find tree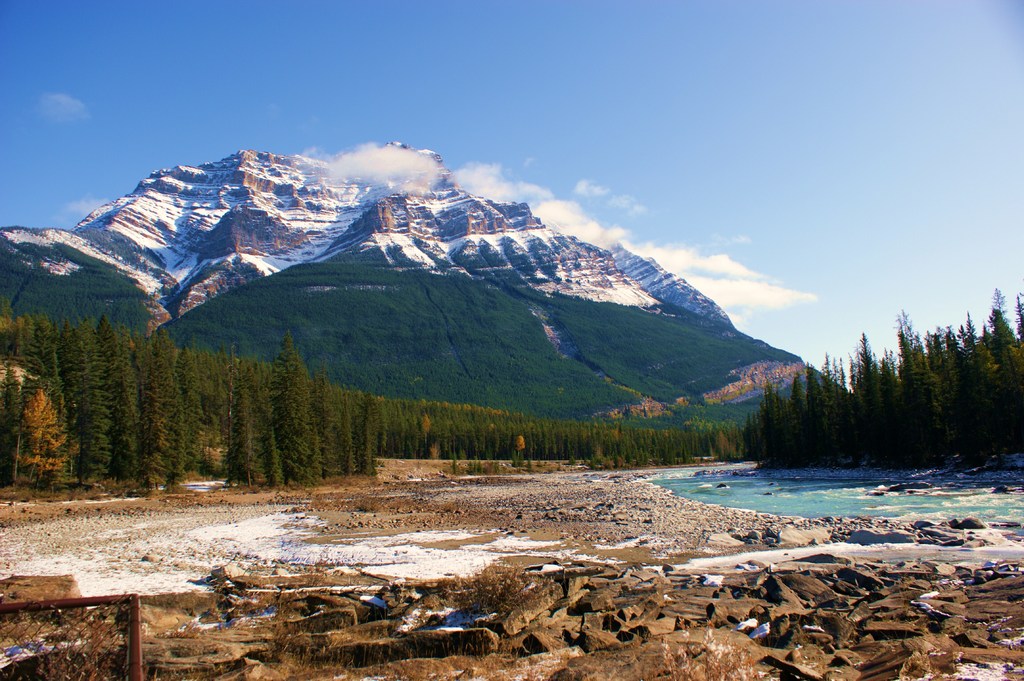
locate(1014, 315, 1023, 432)
